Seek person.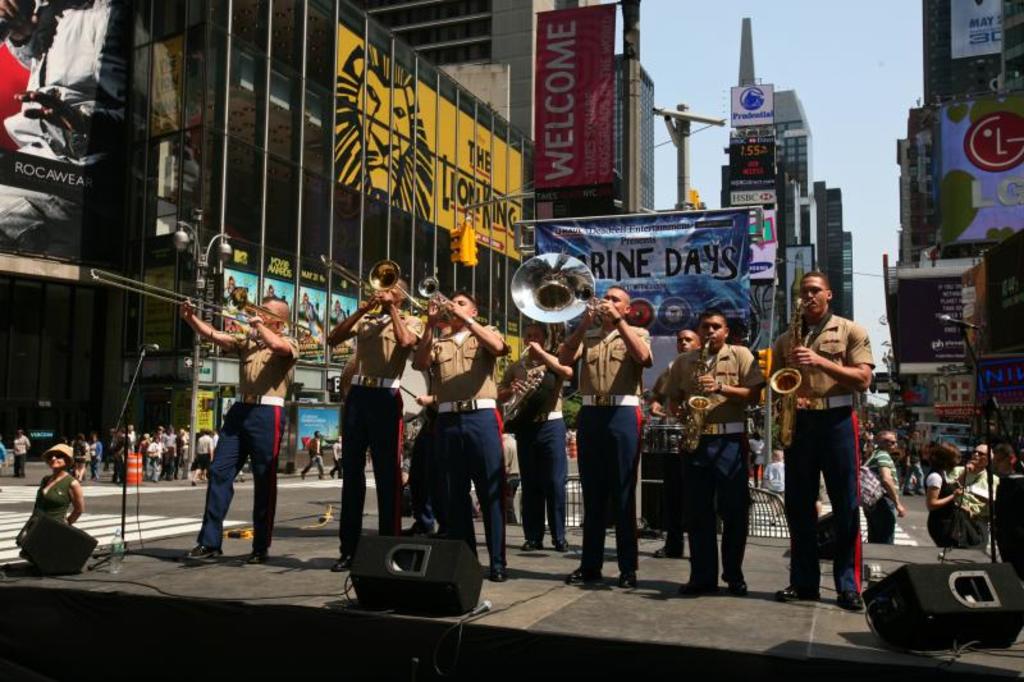
bbox(9, 443, 87, 544).
